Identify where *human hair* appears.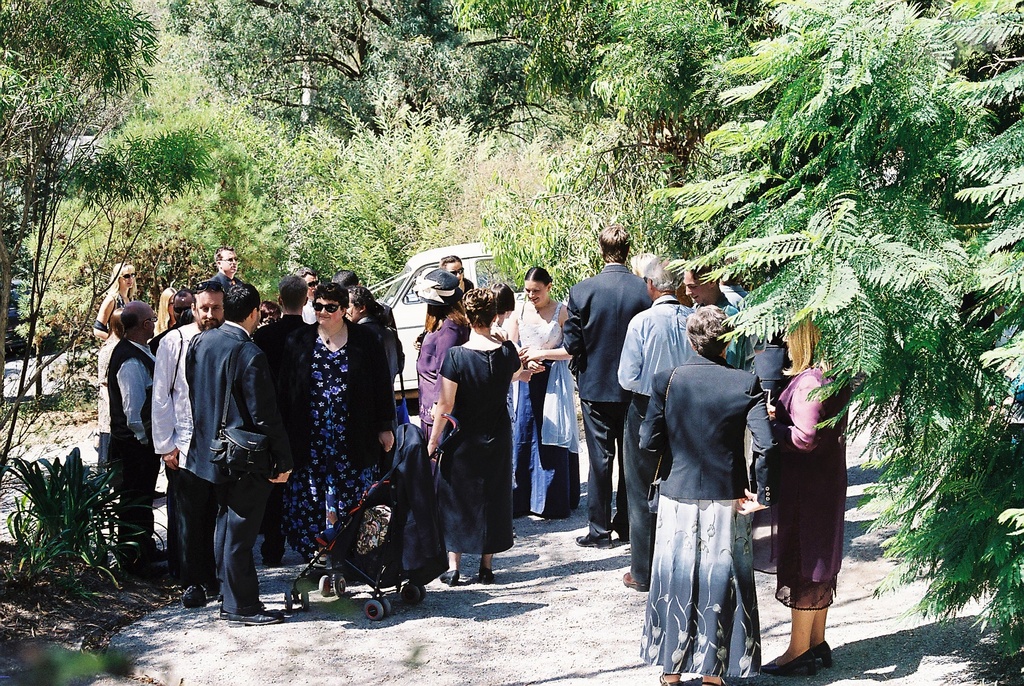
Appears at (x1=684, y1=307, x2=735, y2=358).
